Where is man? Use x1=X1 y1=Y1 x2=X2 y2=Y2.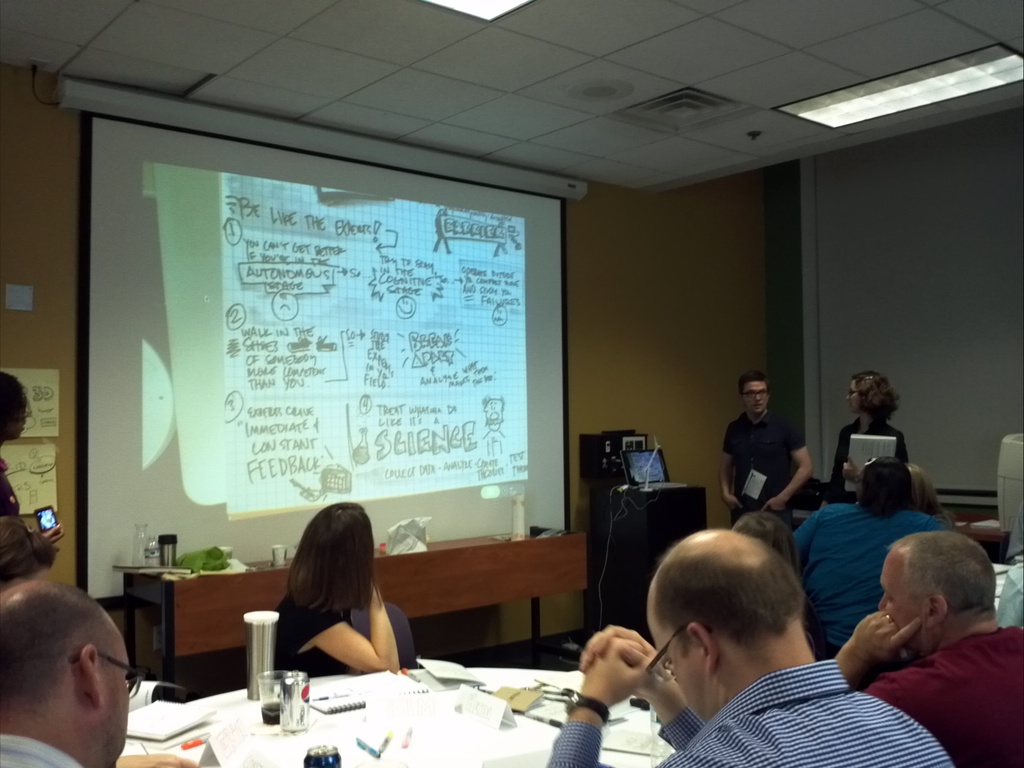
x1=0 y1=577 x2=204 y2=767.
